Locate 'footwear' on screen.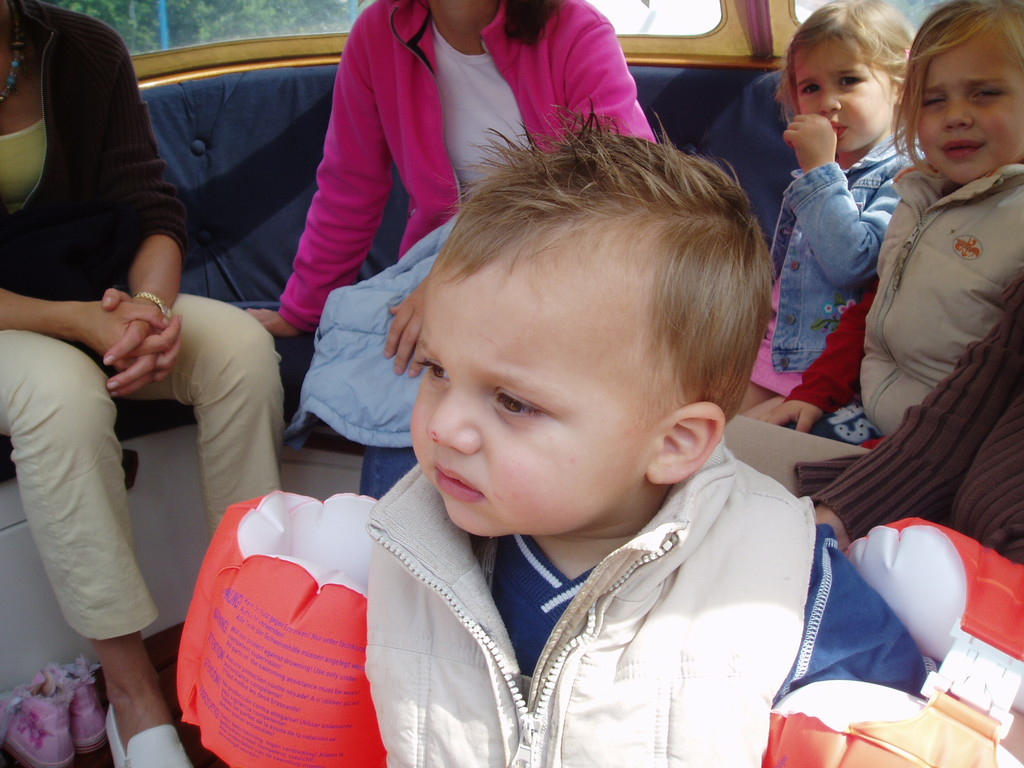
On screen at {"left": 108, "top": 705, "right": 190, "bottom": 767}.
